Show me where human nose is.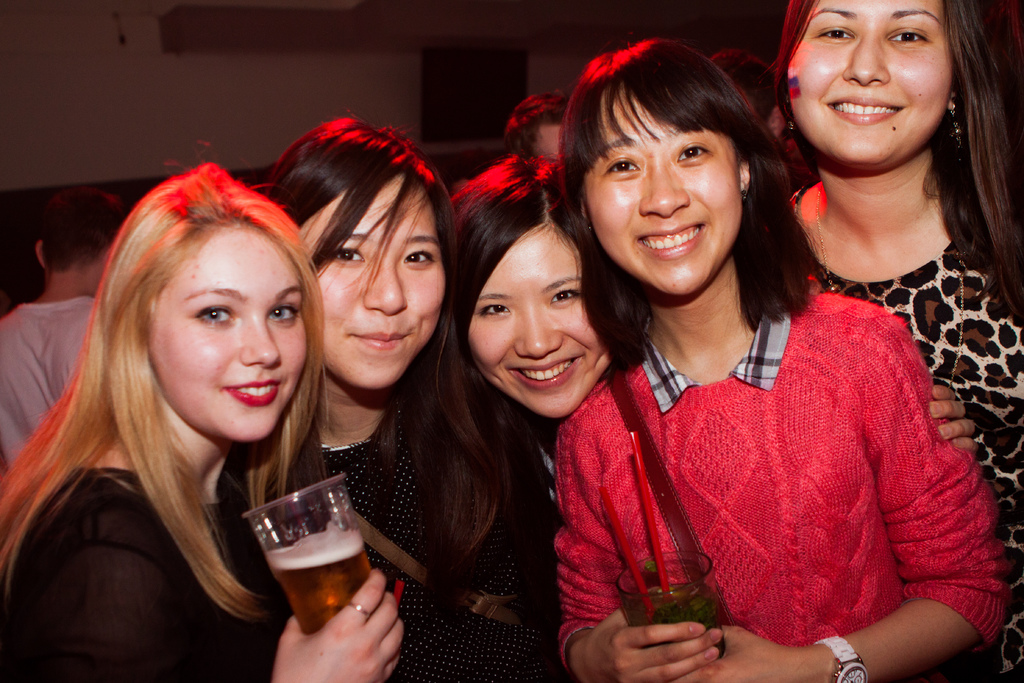
human nose is at detection(369, 258, 413, 315).
